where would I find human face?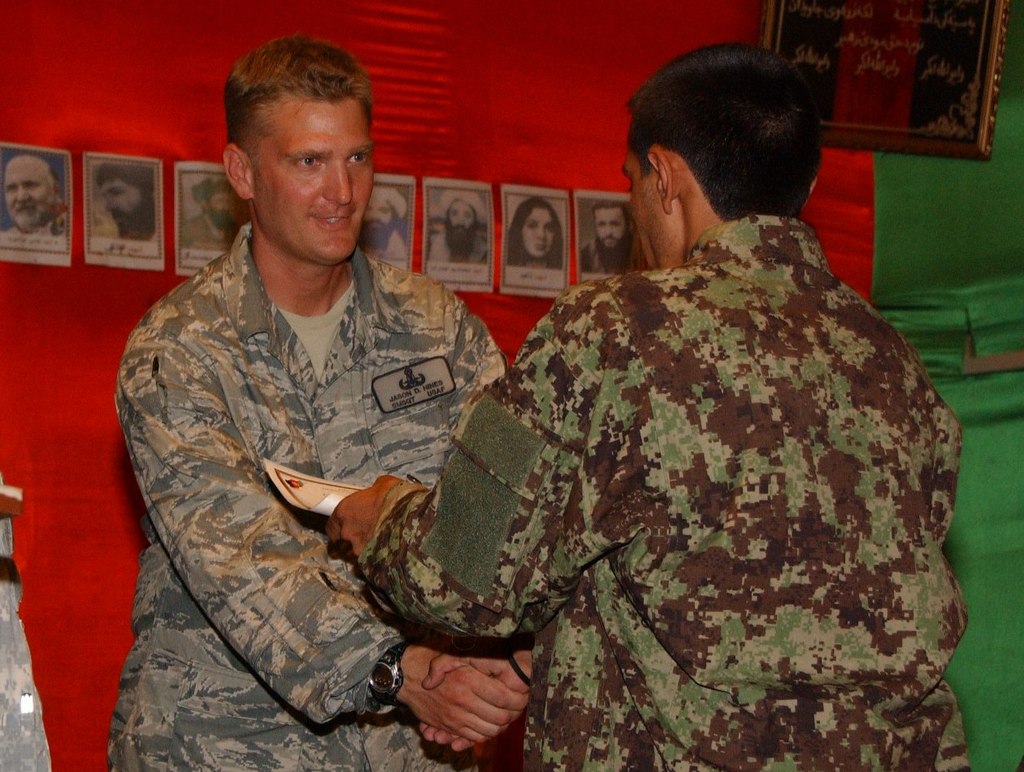
At (x1=241, y1=105, x2=384, y2=268).
